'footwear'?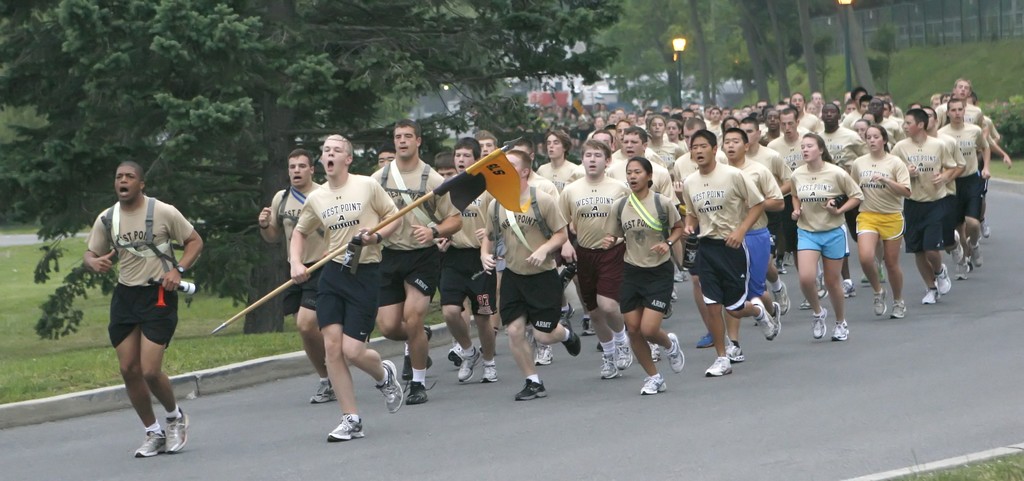
(x1=446, y1=346, x2=462, y2=366)
